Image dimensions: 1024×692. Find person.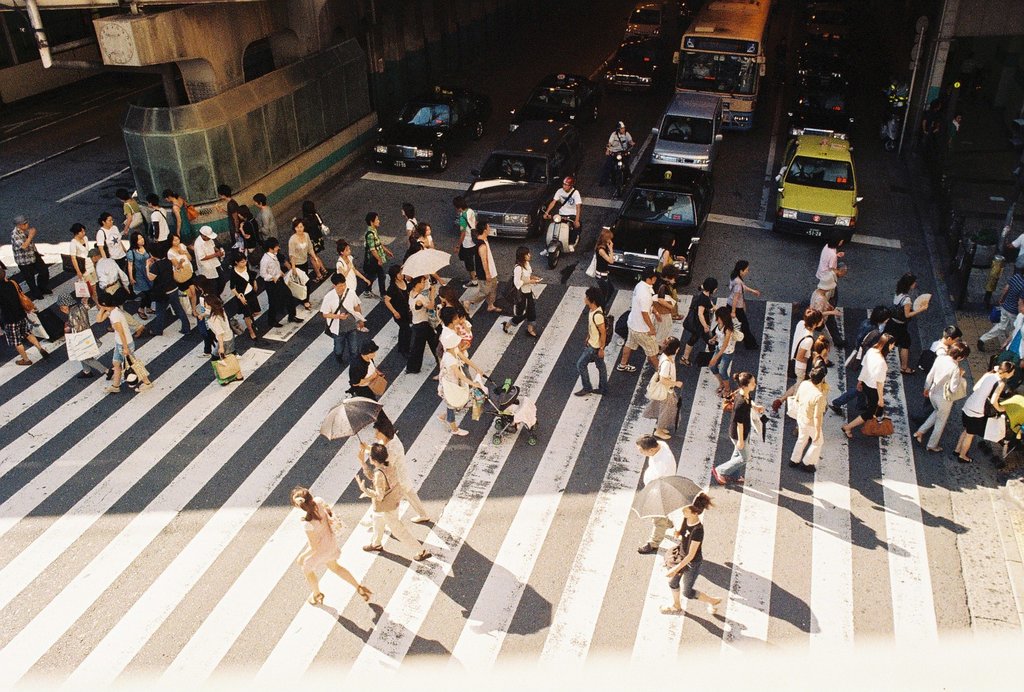
box=[502, 160, 525, 177].
